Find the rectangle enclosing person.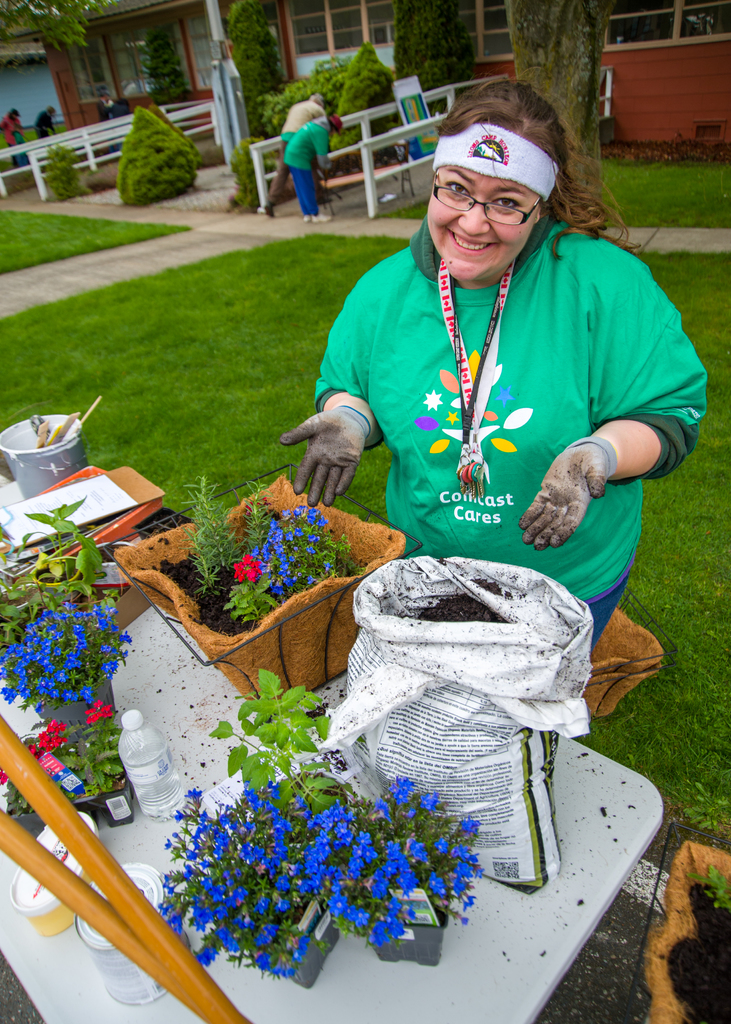
l=311, t=65, r=691, b=618.
